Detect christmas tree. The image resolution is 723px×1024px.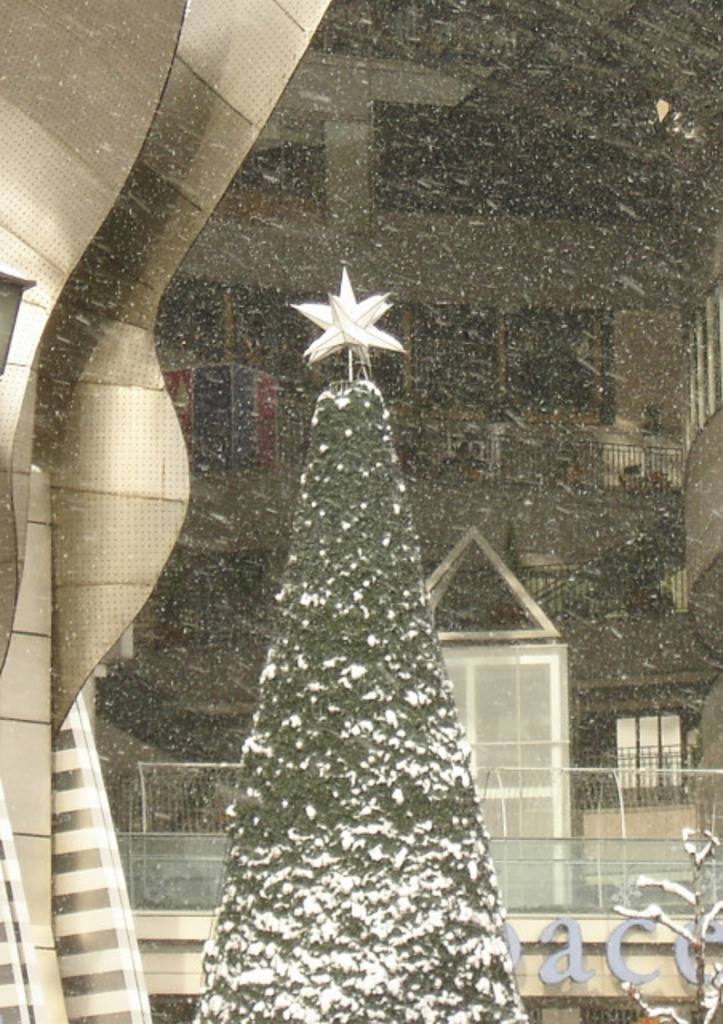
[189, 261, 536, 1022].
